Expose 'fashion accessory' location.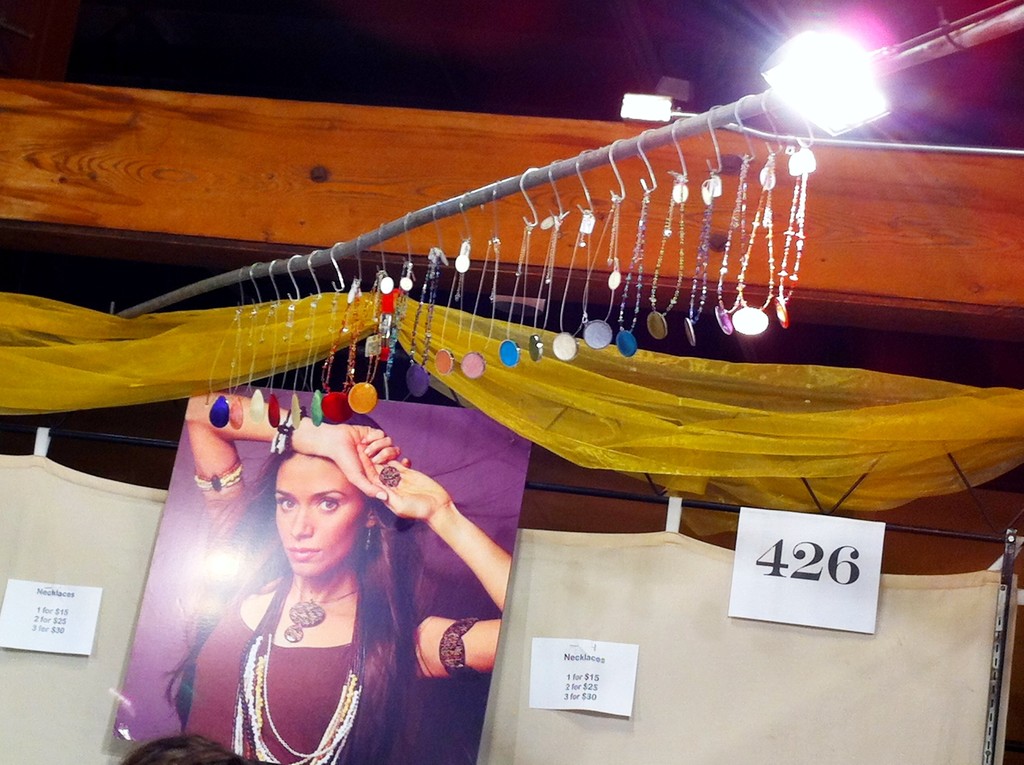
Exposed at <bbox>378, 465, 401, 485</bbox>.
